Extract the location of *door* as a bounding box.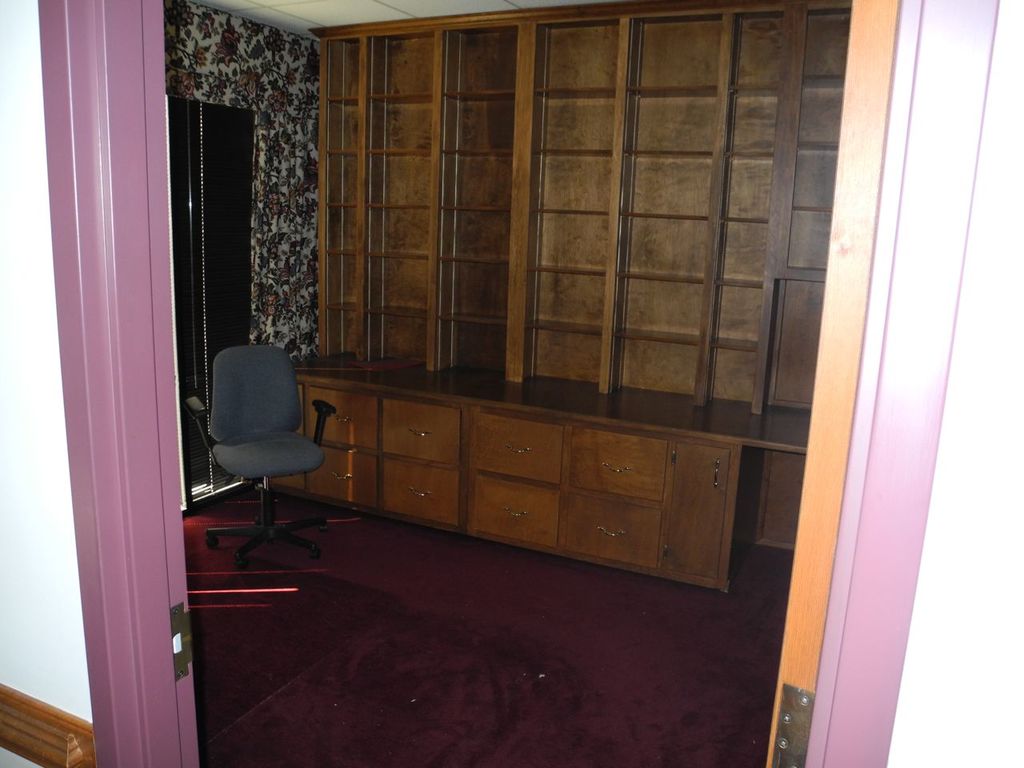
region(762, 0, 898, 767).
